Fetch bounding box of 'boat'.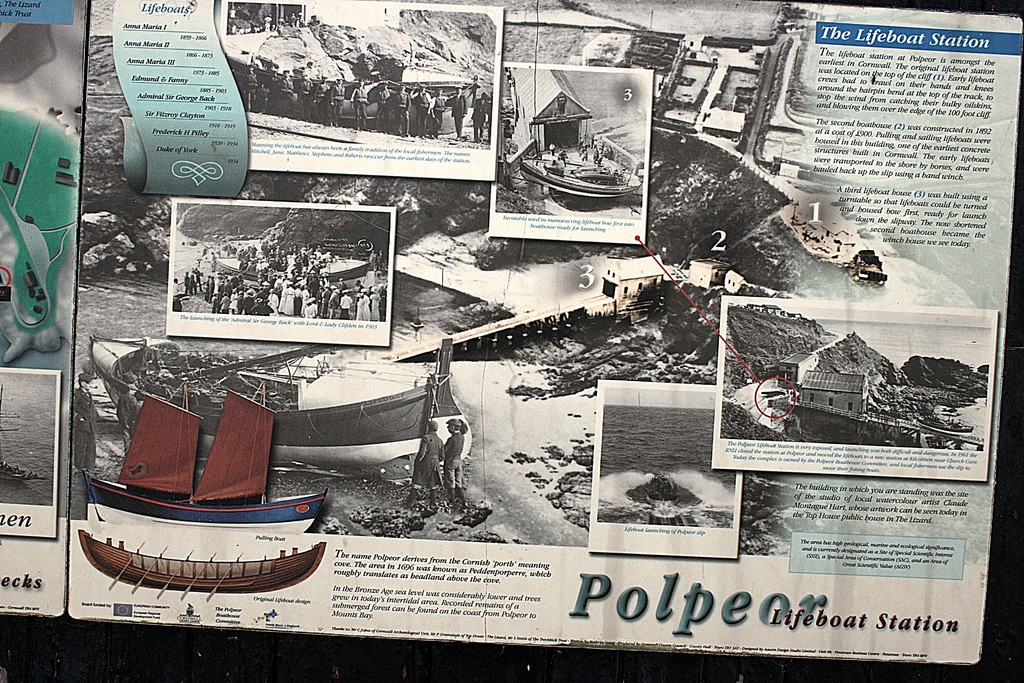
Bbox: crop(95, 335, 473, 466).
